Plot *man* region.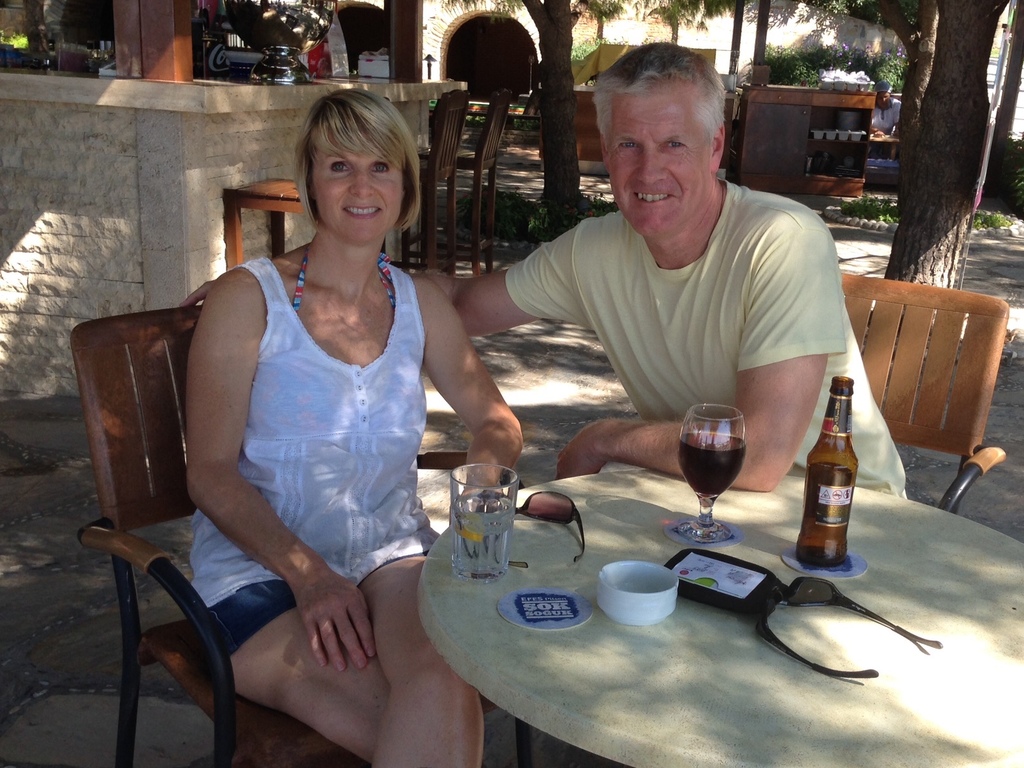
Plotted at bbox=[183, 40, 913, 498].
